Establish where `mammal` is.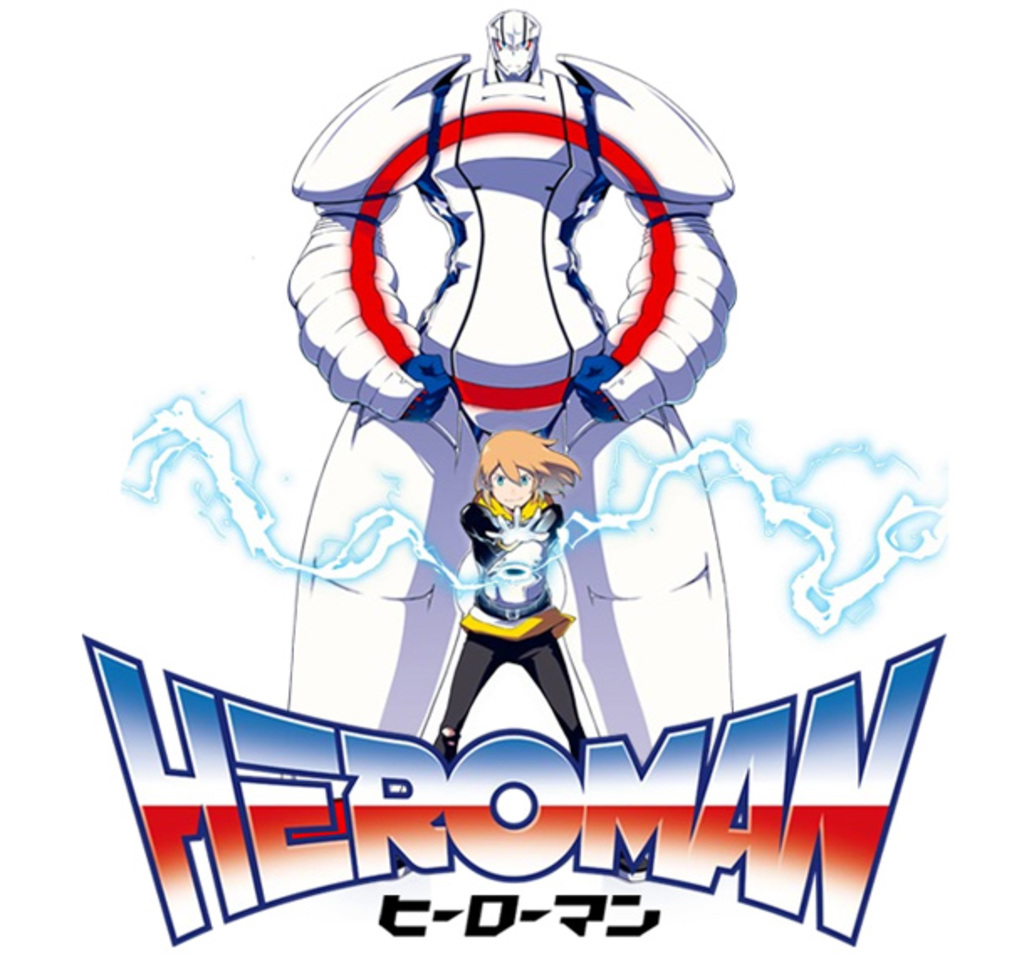
Established at (435, 427, 596, 759).
